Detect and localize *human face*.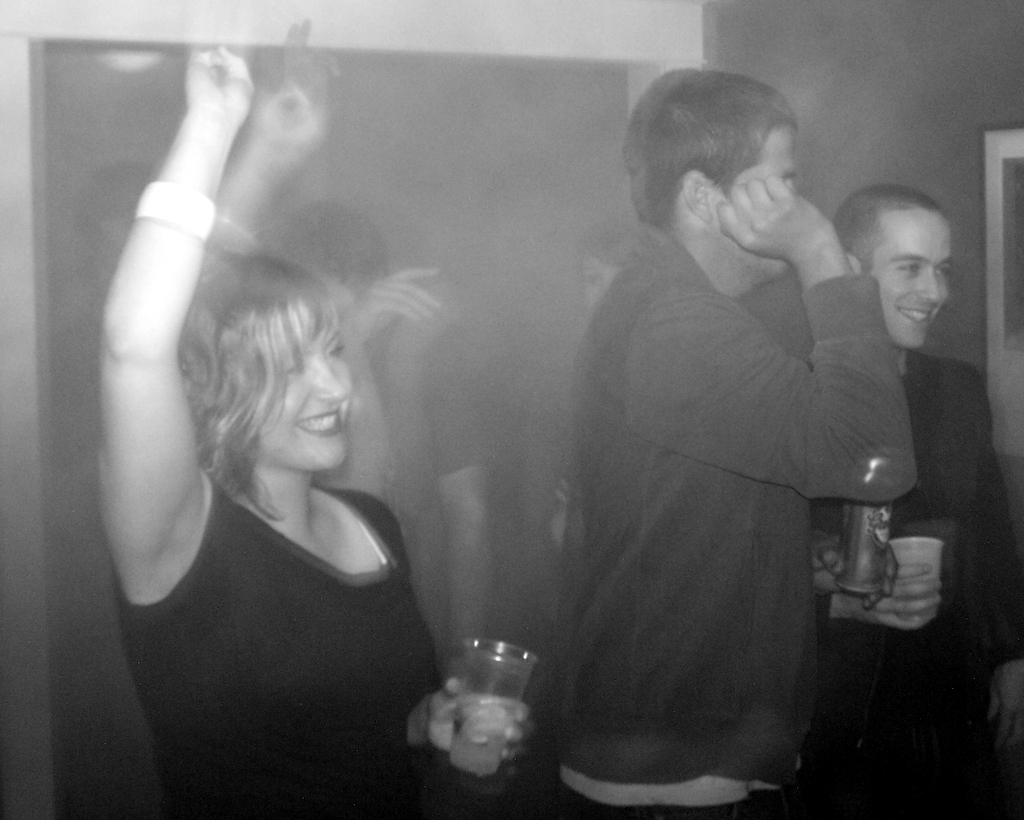
Localized at [left=867, top=212, right=955, bottom=349].
